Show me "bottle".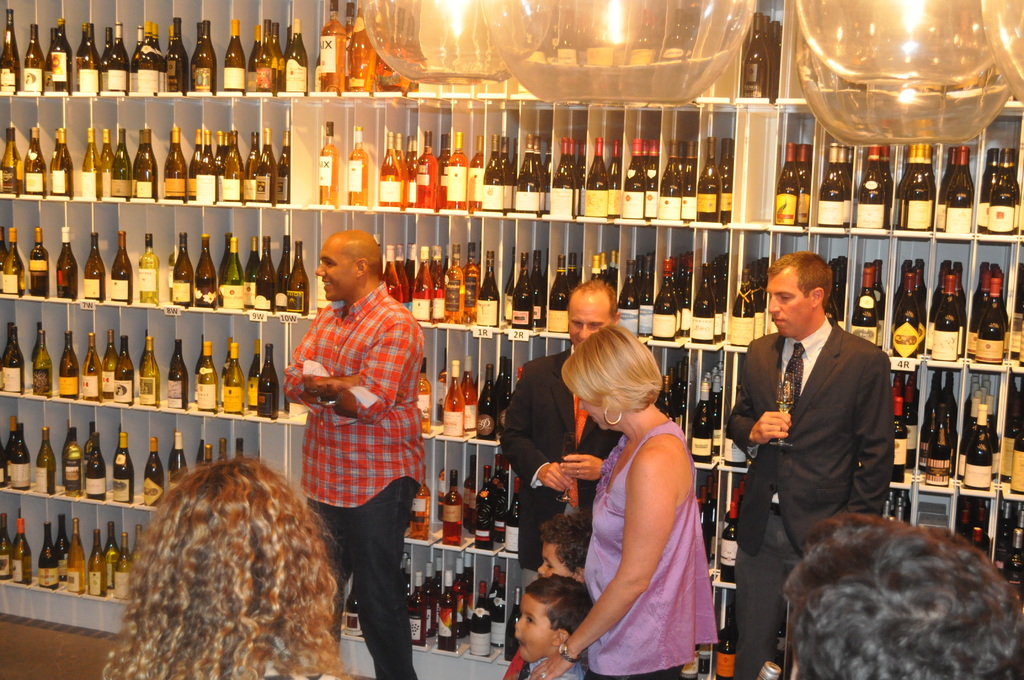
"bottle" is here: <bbox>801, 142, 809, 227</bbox>.
